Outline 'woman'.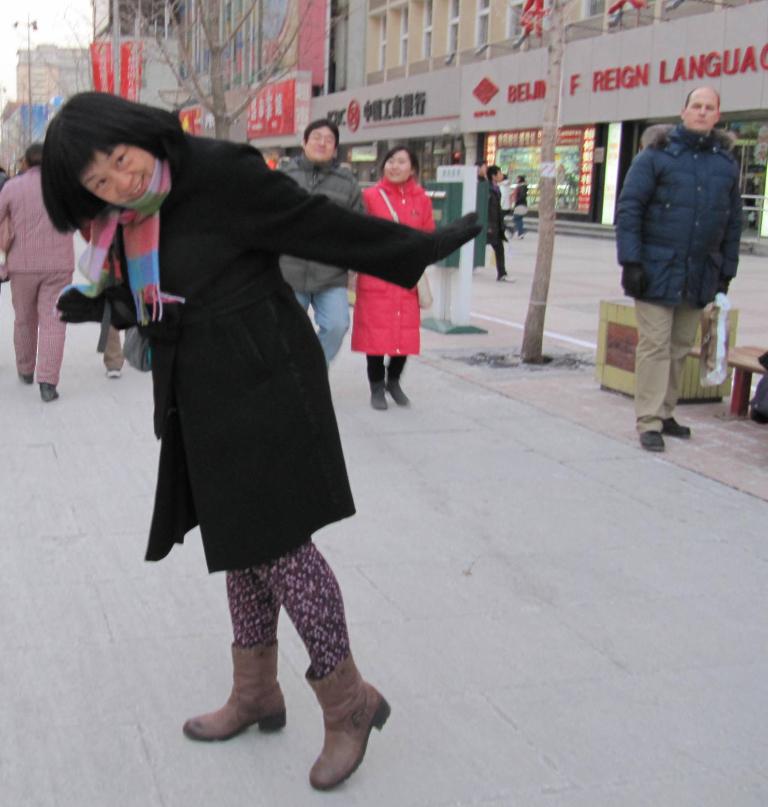
Outline: <box>54,102,466,743</box>.
